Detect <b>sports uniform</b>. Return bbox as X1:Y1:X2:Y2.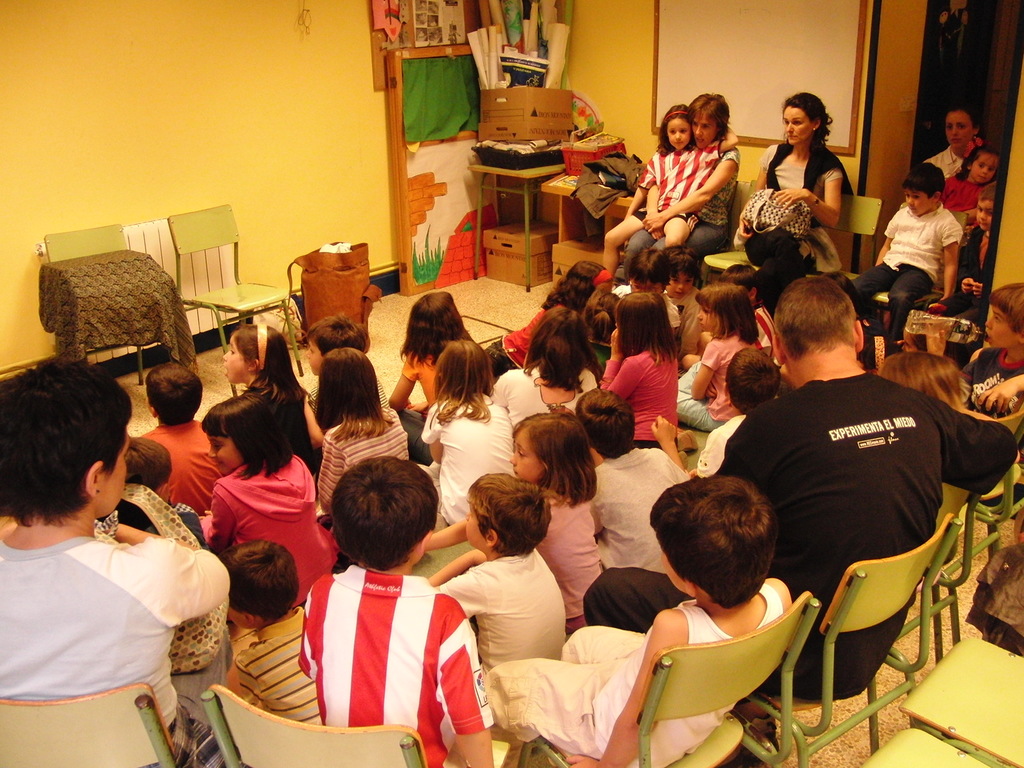
640:140:726:223.
